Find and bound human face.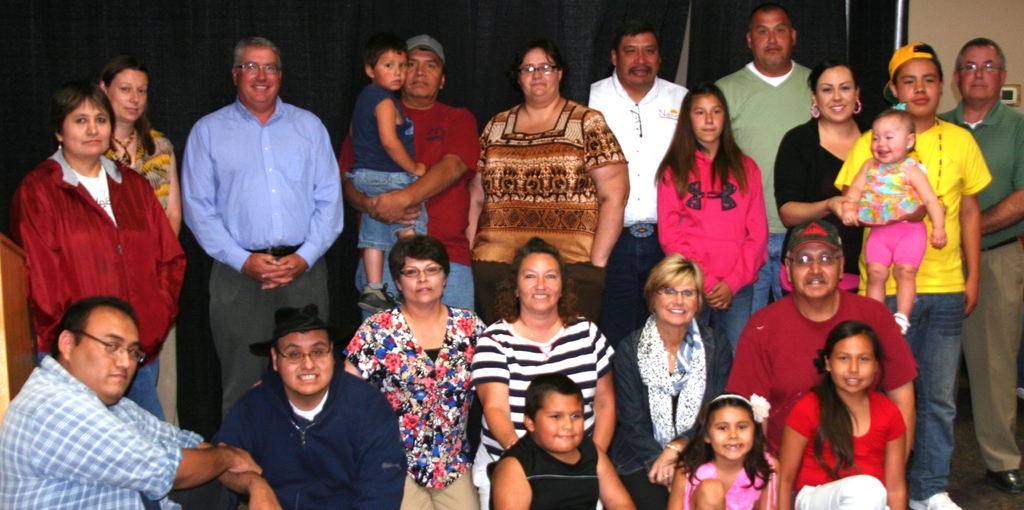
Bound: (239, 45, 284, 99).
